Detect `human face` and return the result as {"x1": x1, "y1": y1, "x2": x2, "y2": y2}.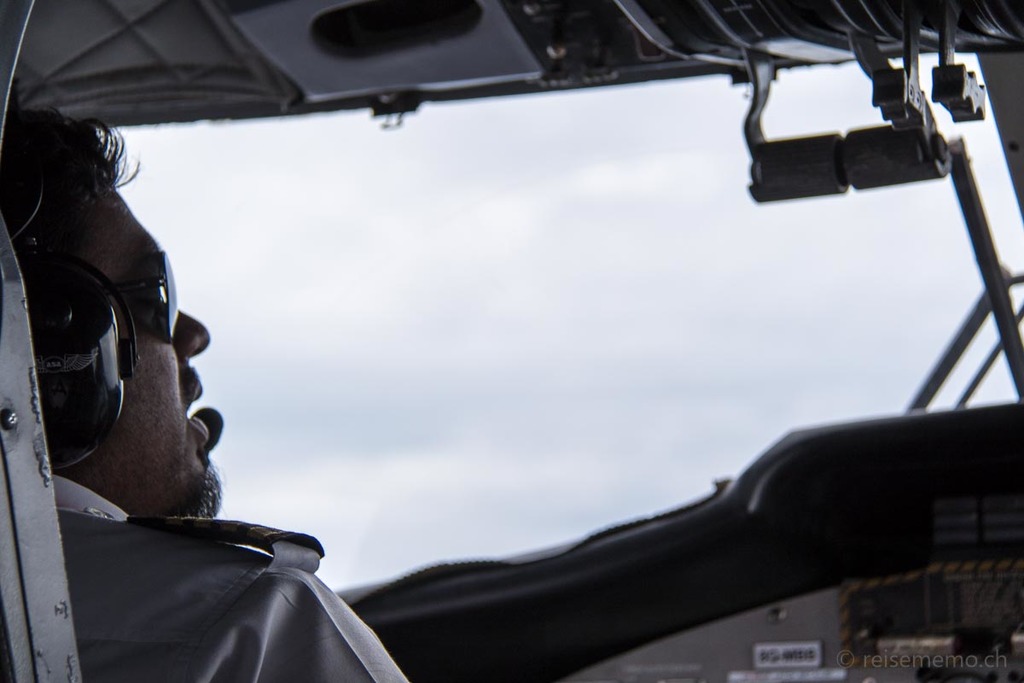
{"x1": 38, "y1": 166, "x2": 229, "y2": 496}.
